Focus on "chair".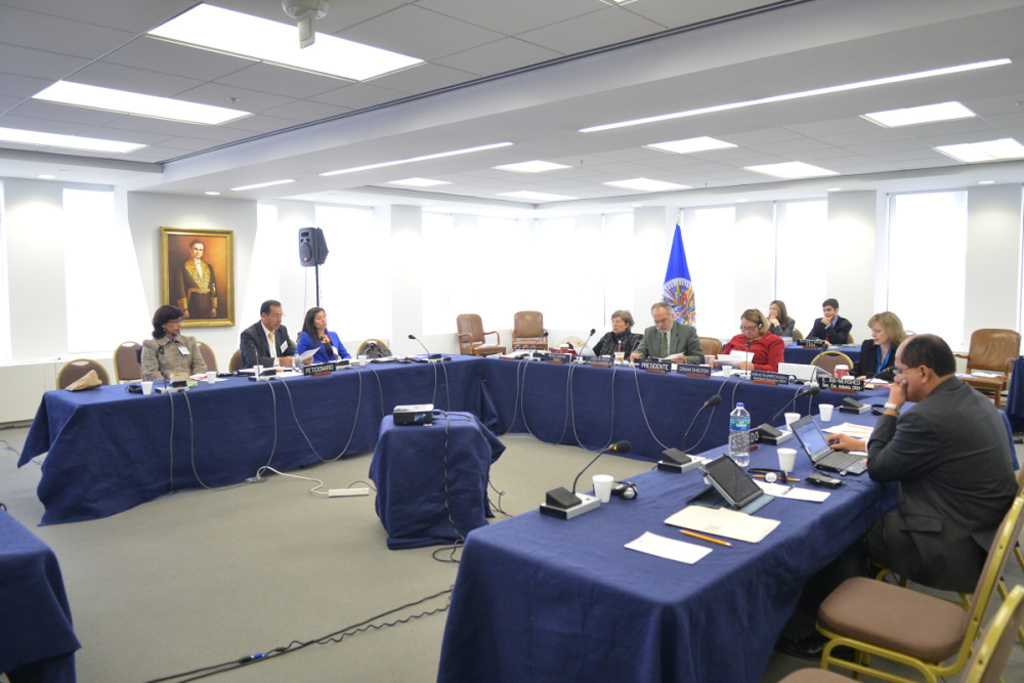
Focused at <region>808, 498, 1023, 682</region>.
